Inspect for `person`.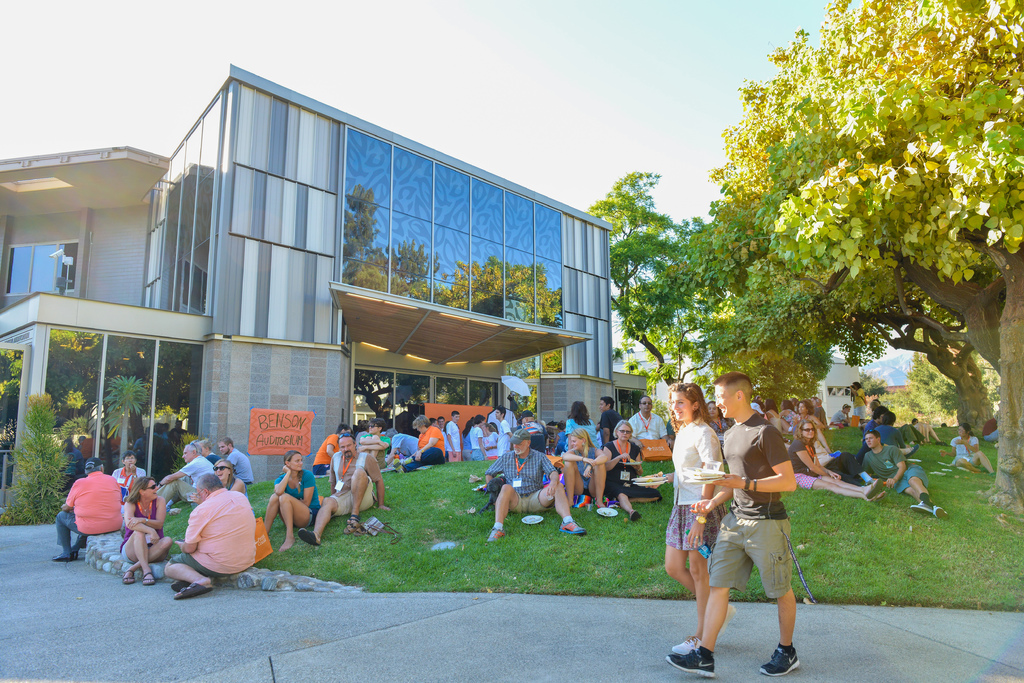
Inspection: region(863, 428, 948, 521).
